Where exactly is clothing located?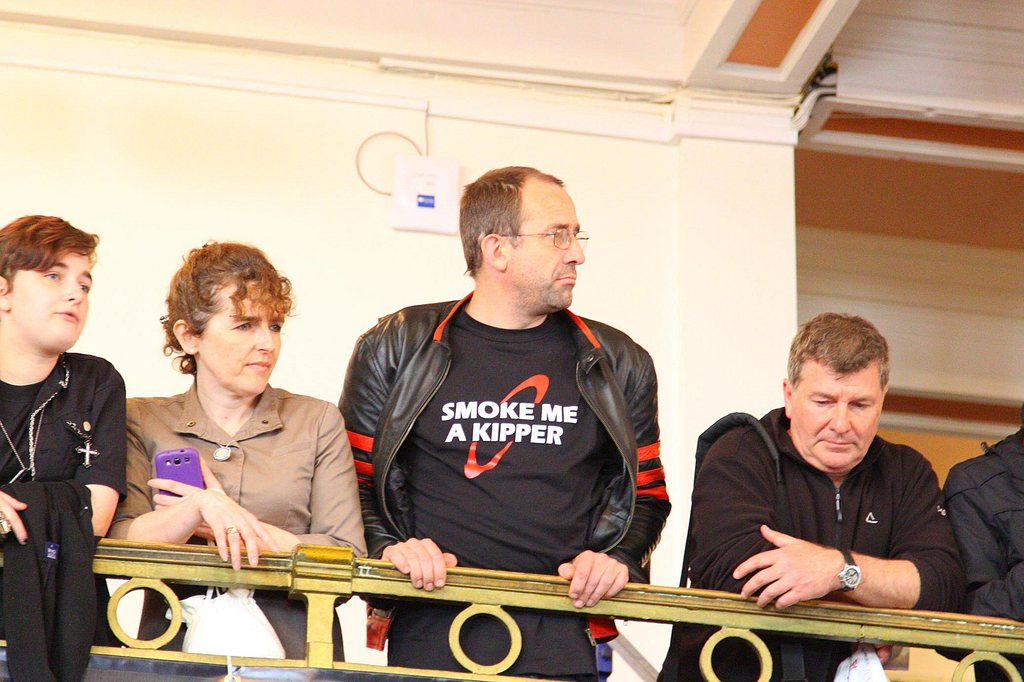
Its bounding box is <bbox>0, 340, 132, 550</bbox>.
